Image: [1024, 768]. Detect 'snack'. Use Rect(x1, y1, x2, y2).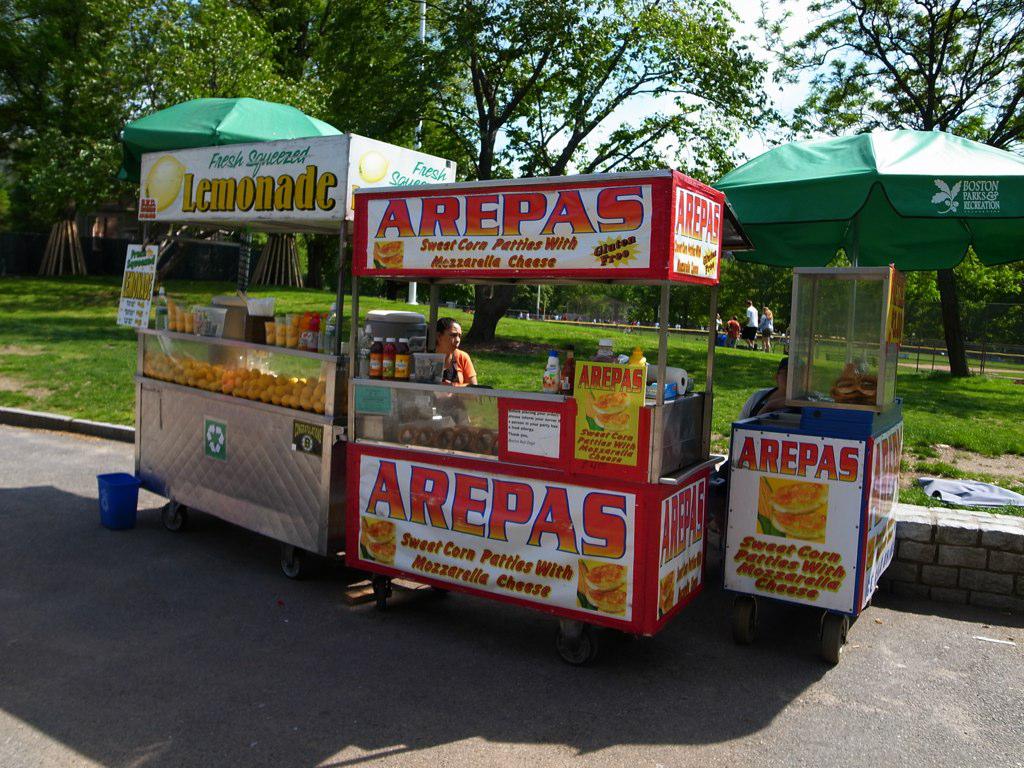
Rect(586, 558, 631, 589).
